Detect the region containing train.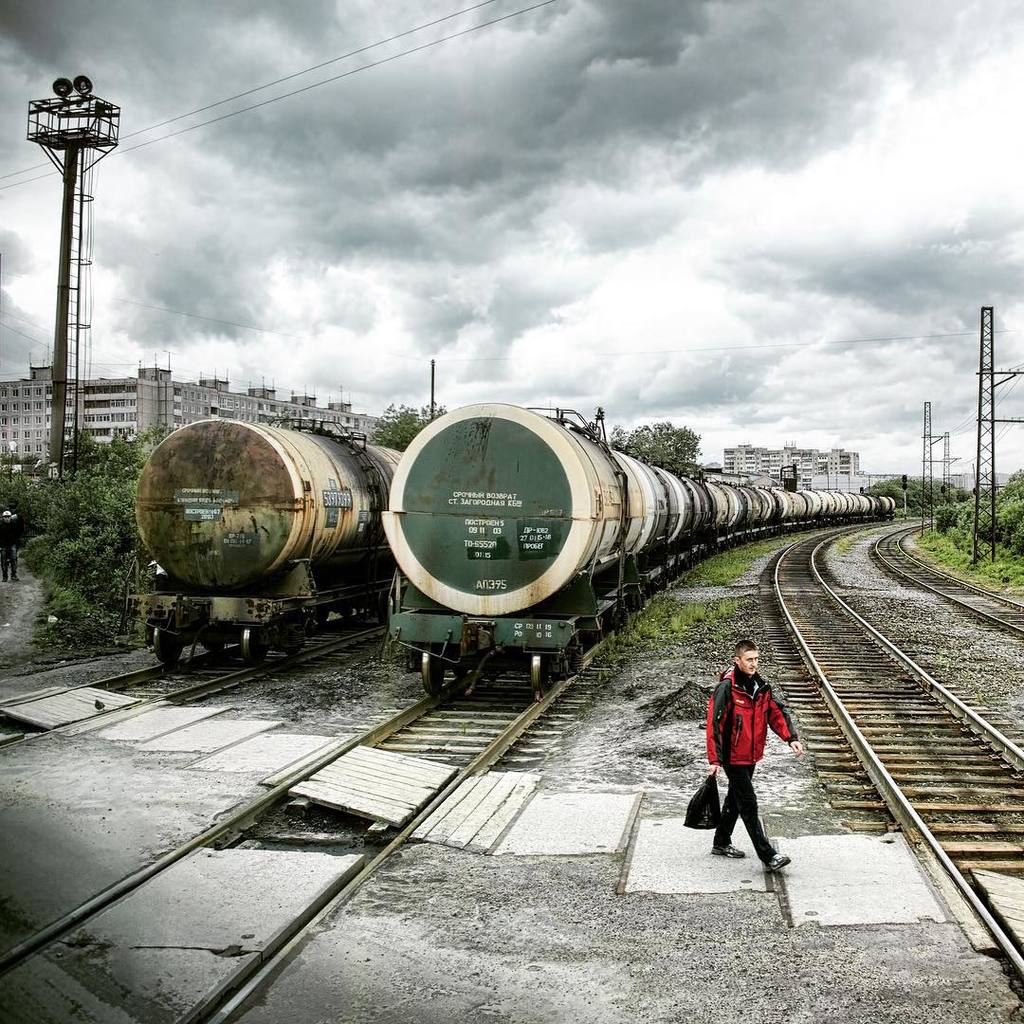
<region>134, 412, 408, 666</region>.
